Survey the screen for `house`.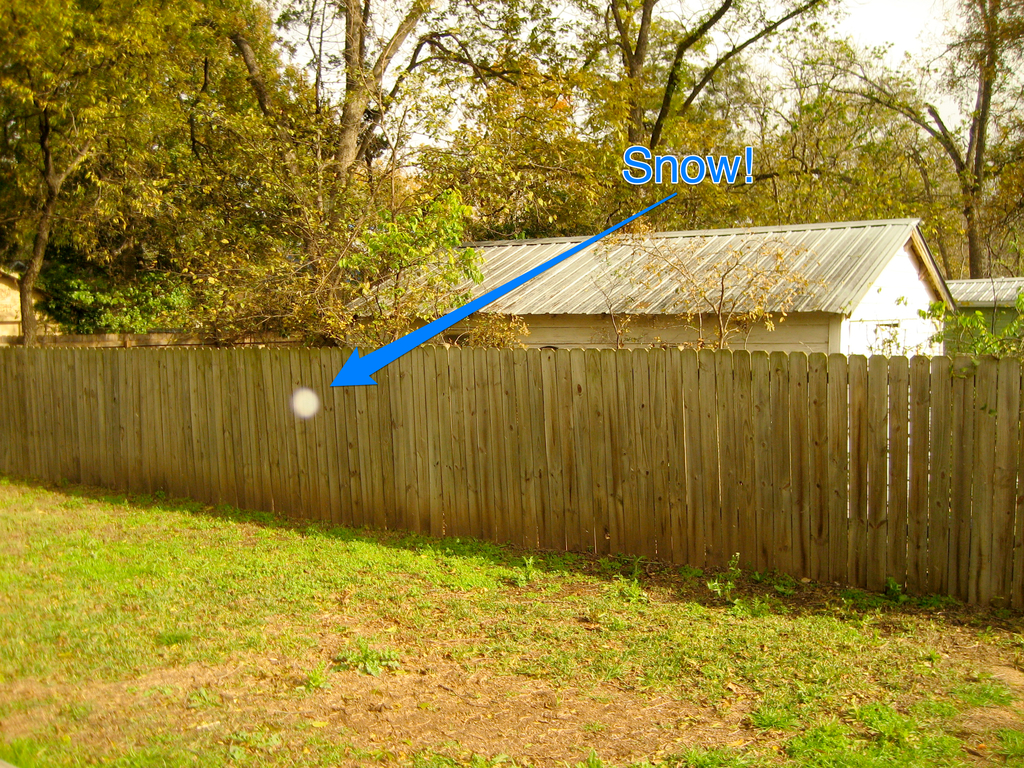
Survey found: bbox=(266, 185, 1010, 543).
